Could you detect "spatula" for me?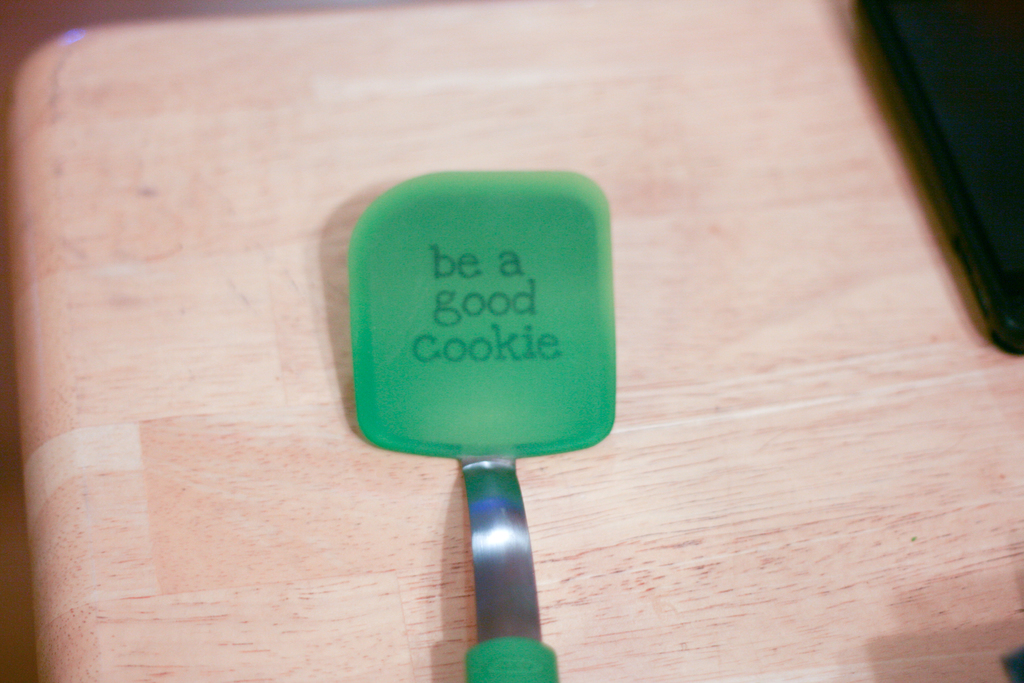
Detection result: (346,168,616,682).
